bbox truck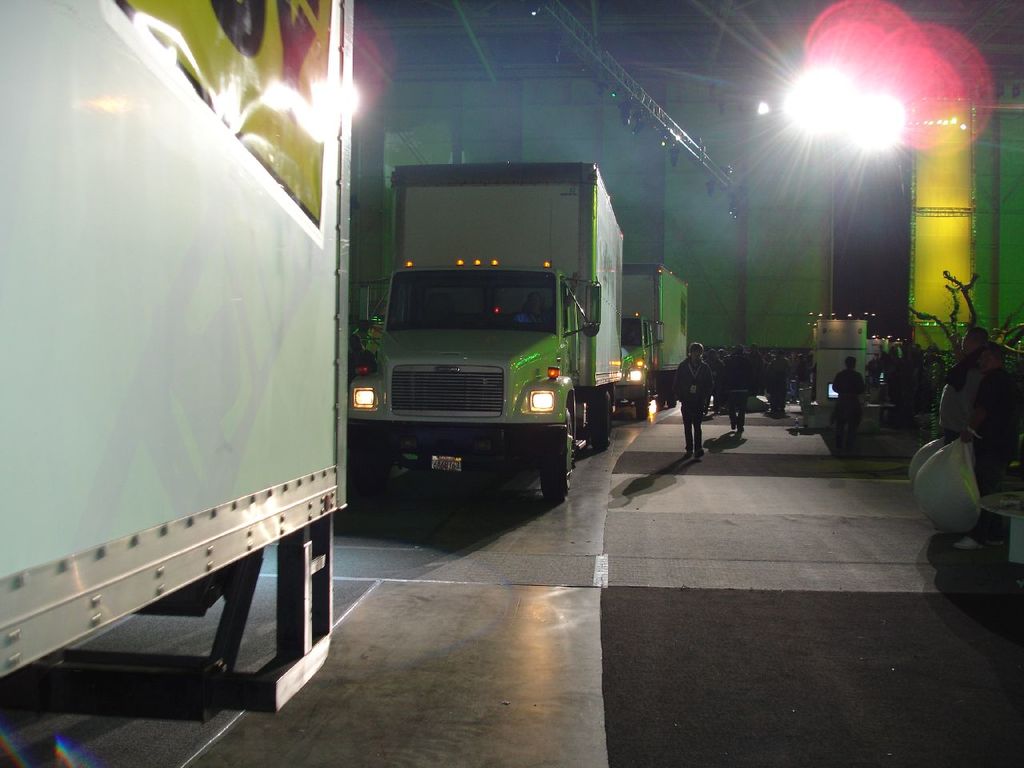
[x1=613, y1=261, x2=691, y2=421]
